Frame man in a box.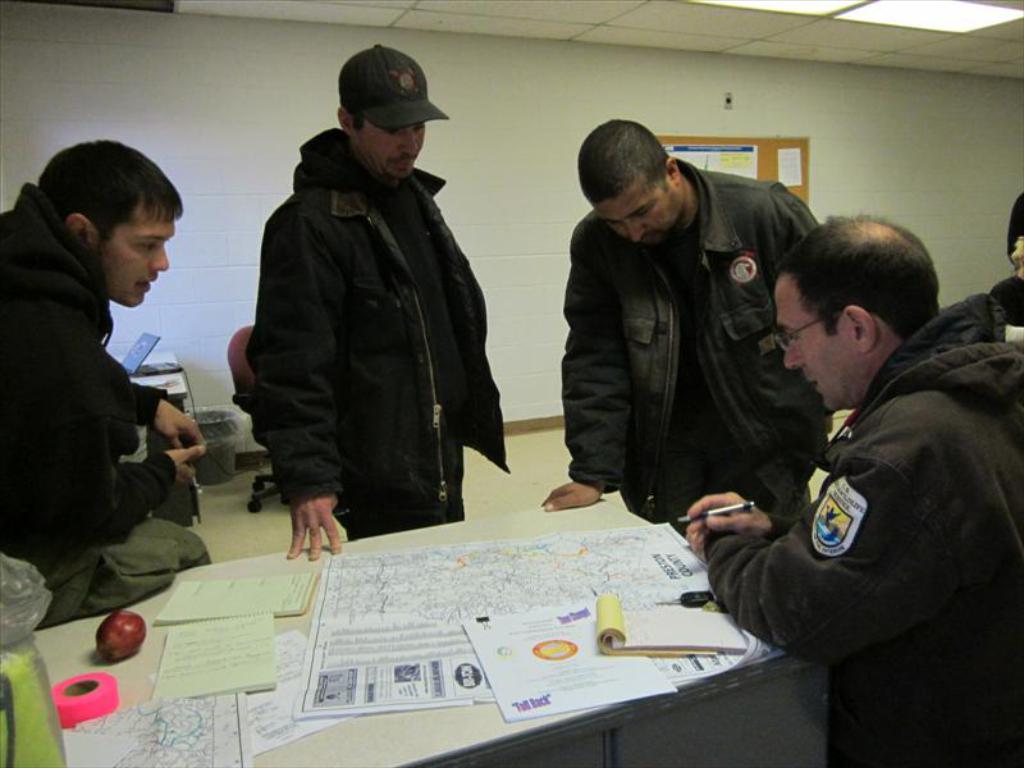
<region>247, 42, 511, 563</region>.
